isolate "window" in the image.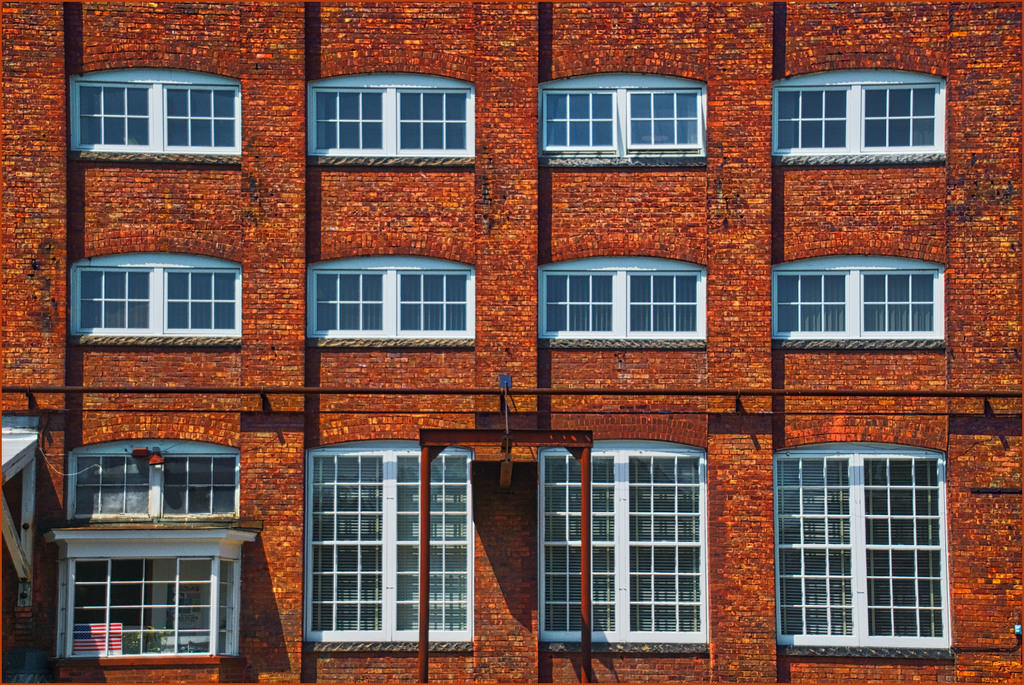
Isolated region: Rect(308, 69, 477, 156).
